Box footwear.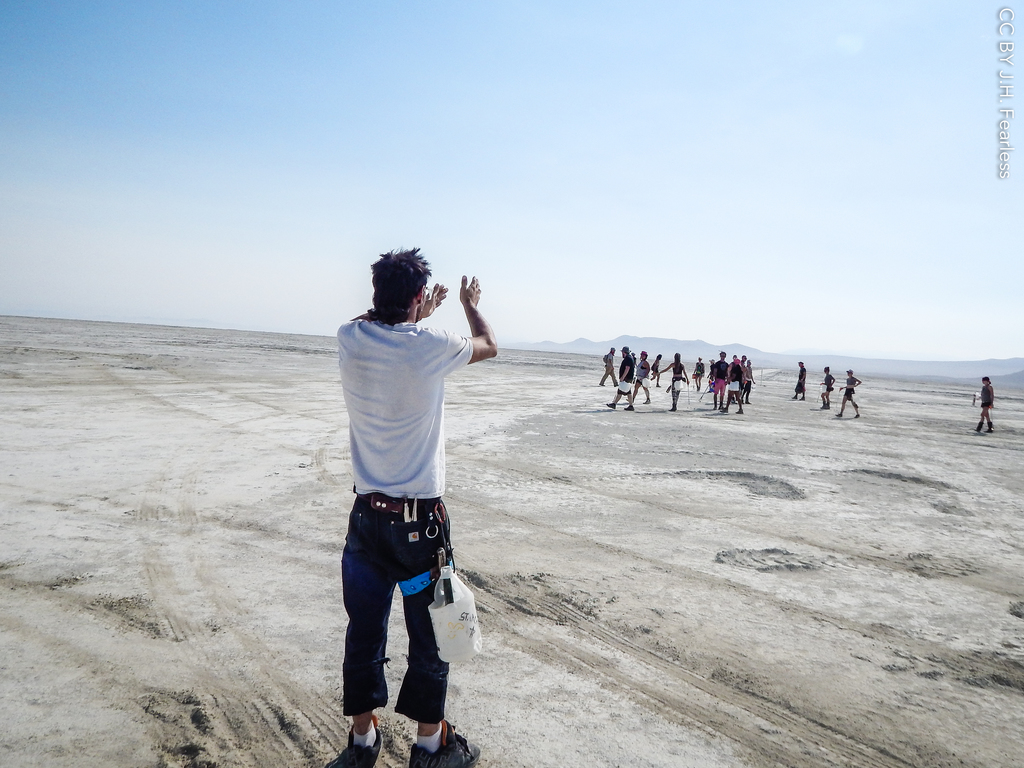
800/397/806/400.
